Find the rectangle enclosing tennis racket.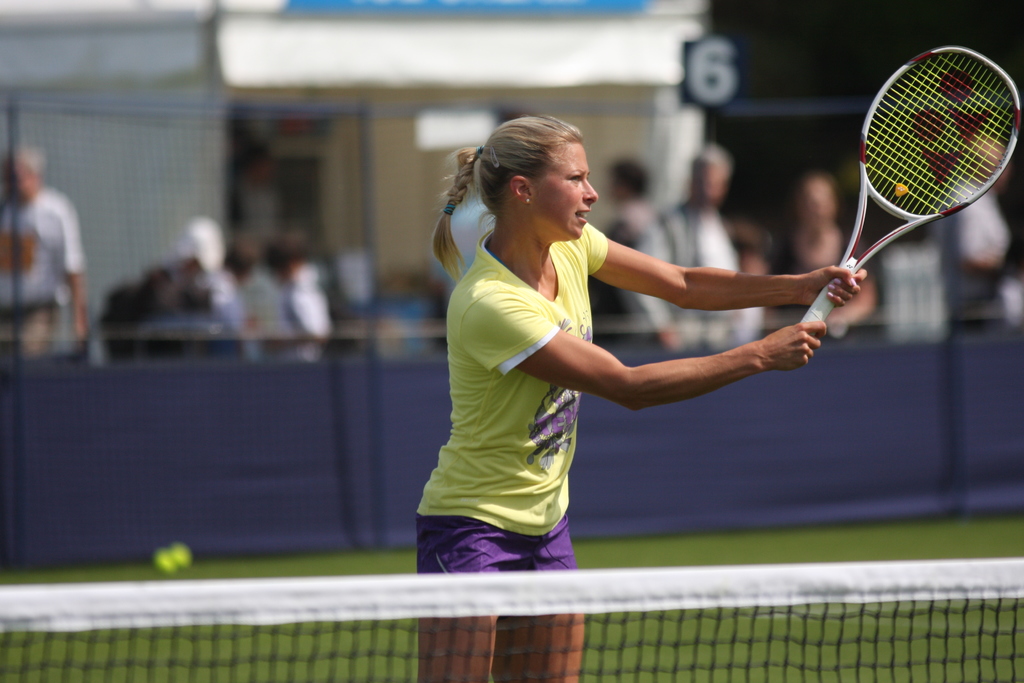
[800, 44, 1020, 336].
